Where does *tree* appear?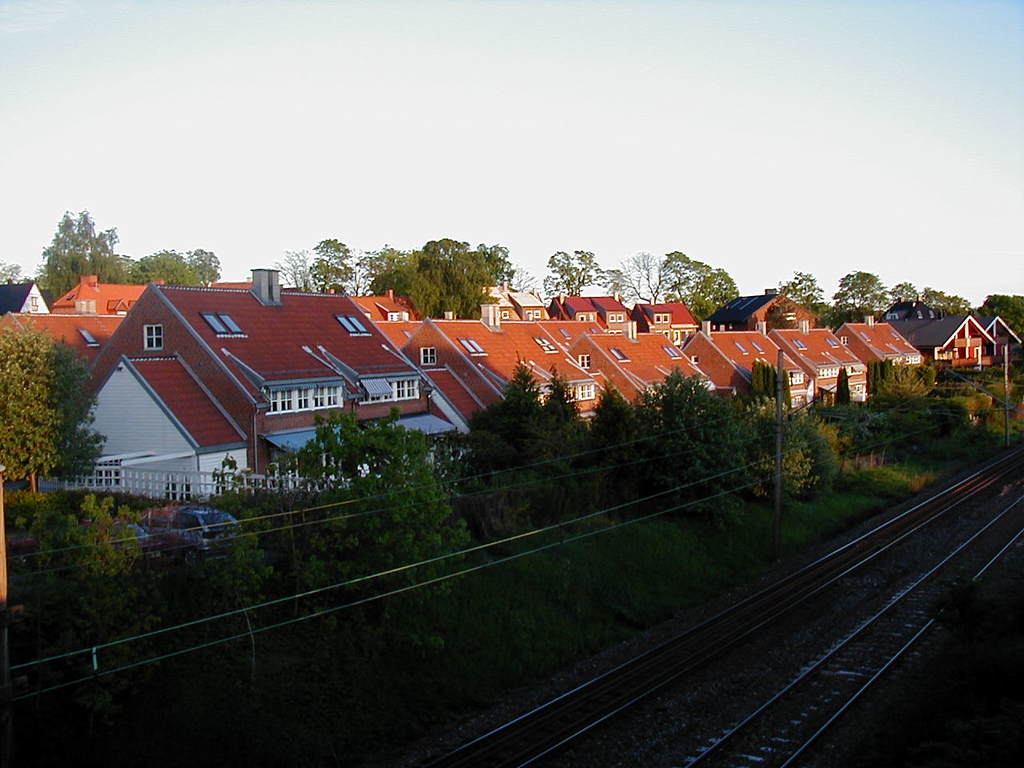
Appears at x1=618, y1=250, x2=659, y2=299.
